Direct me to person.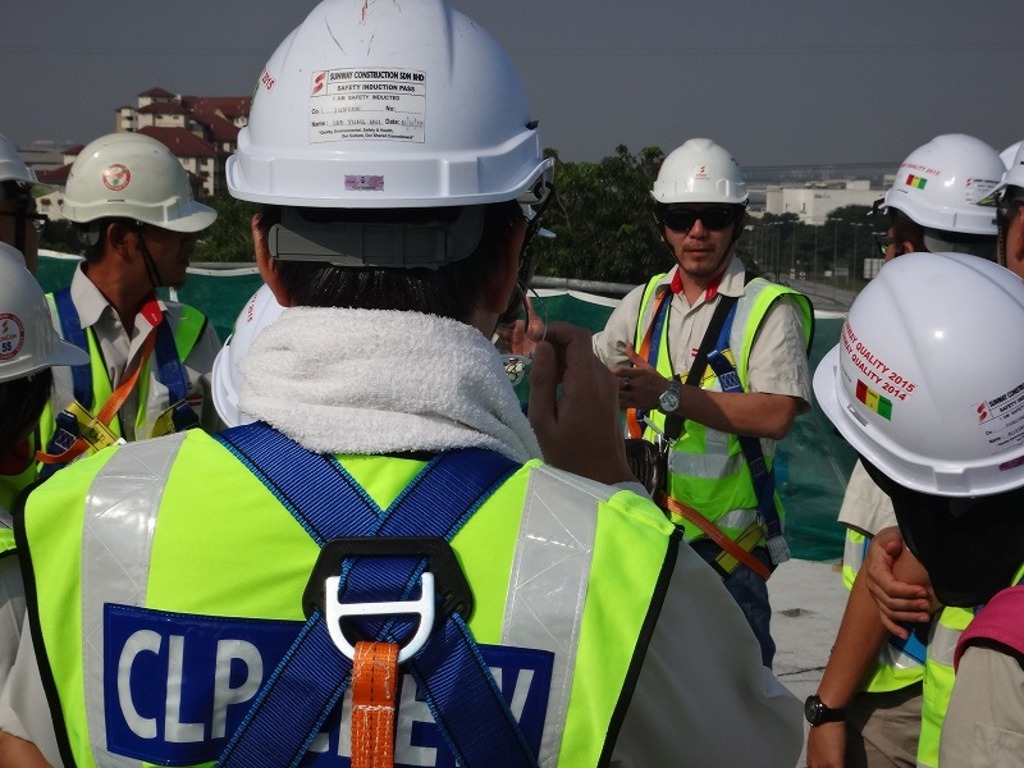
Direction: box=[835, 134, 1023, 635].
